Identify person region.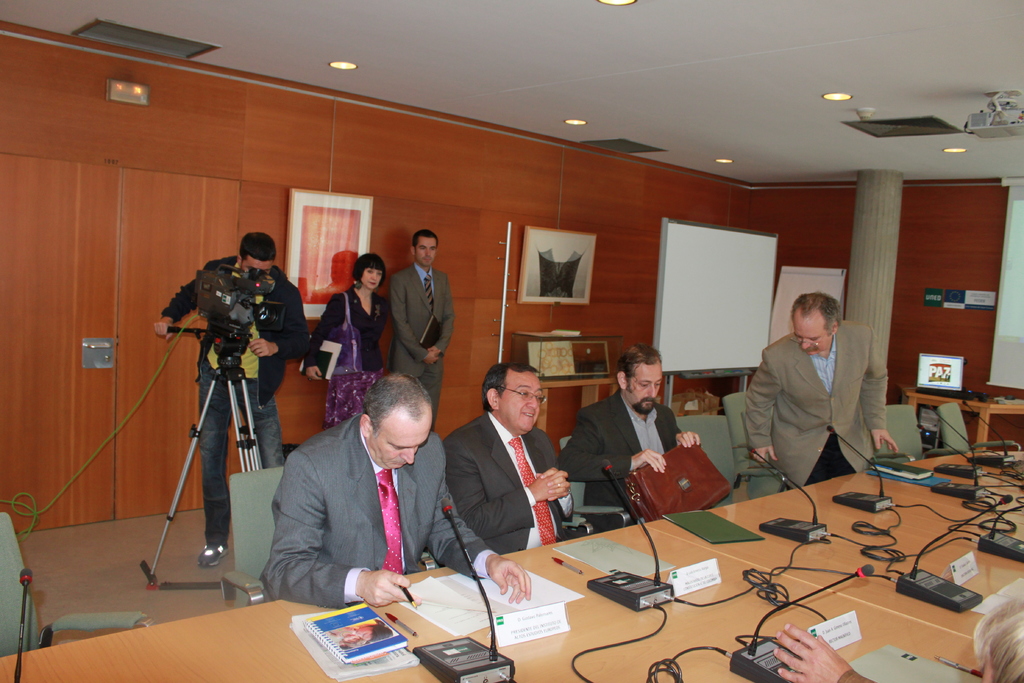
Region: rect(304, 258, 390, 434).
